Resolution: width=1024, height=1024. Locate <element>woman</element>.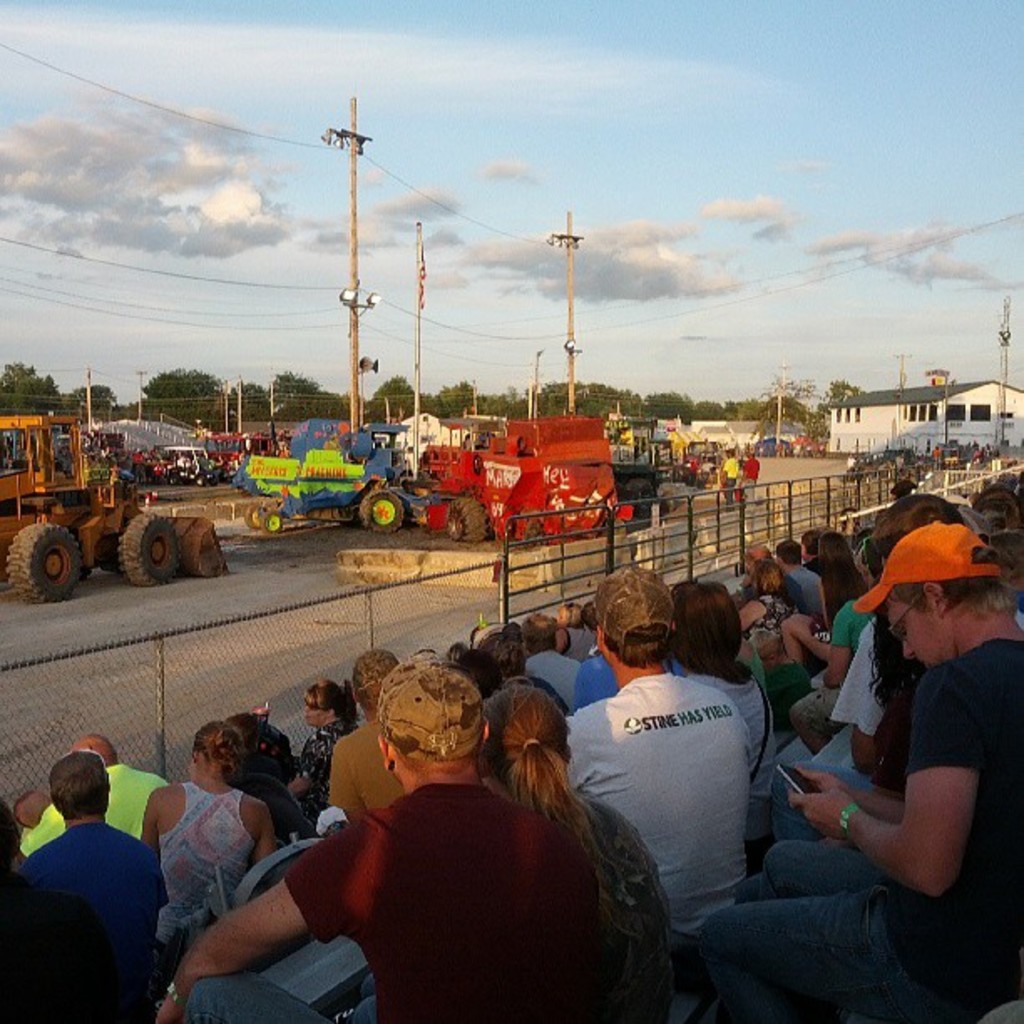
<bbox>745, 562, 798, 654</bbox>.
